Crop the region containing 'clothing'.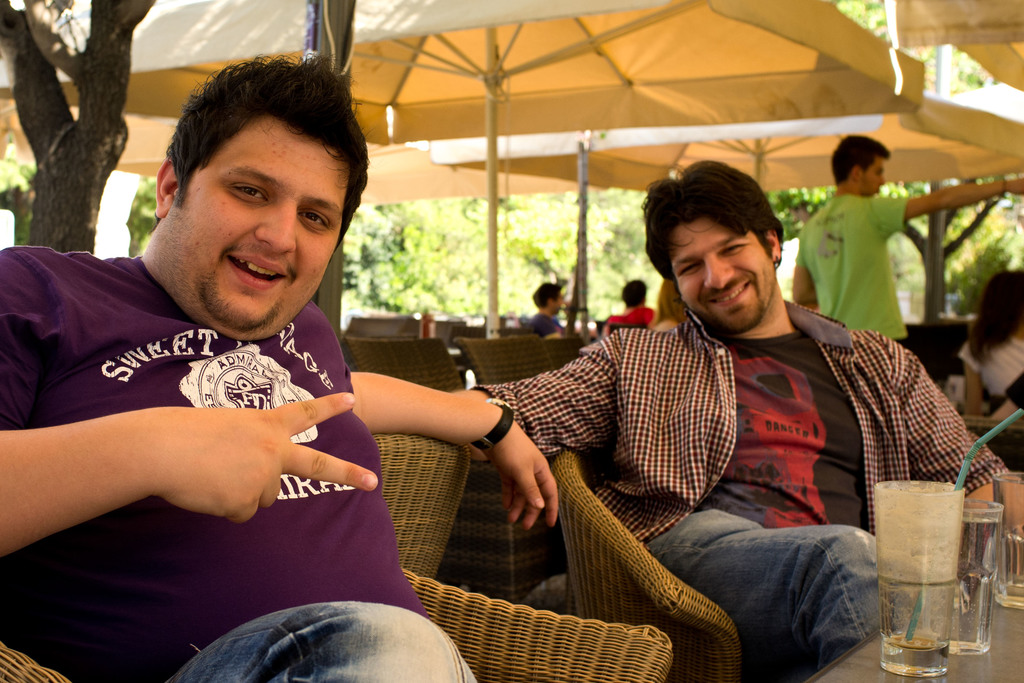
Crop region: region(0, 253, 477, 682).
